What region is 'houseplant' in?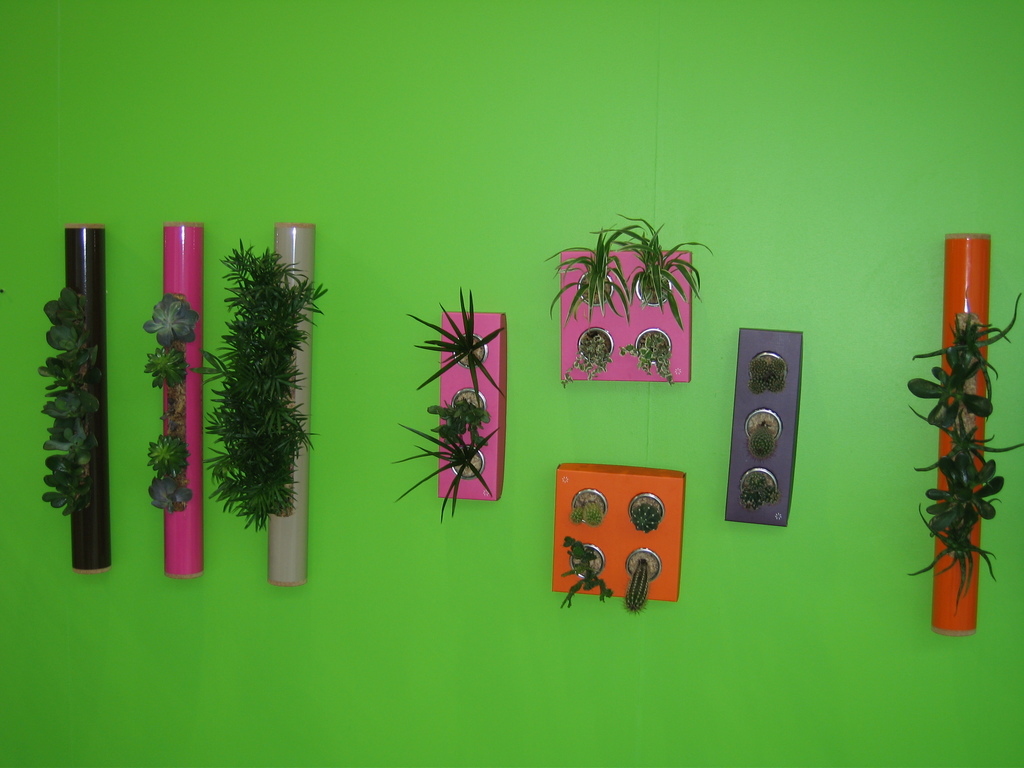
box(625, 495, 665, 534).
